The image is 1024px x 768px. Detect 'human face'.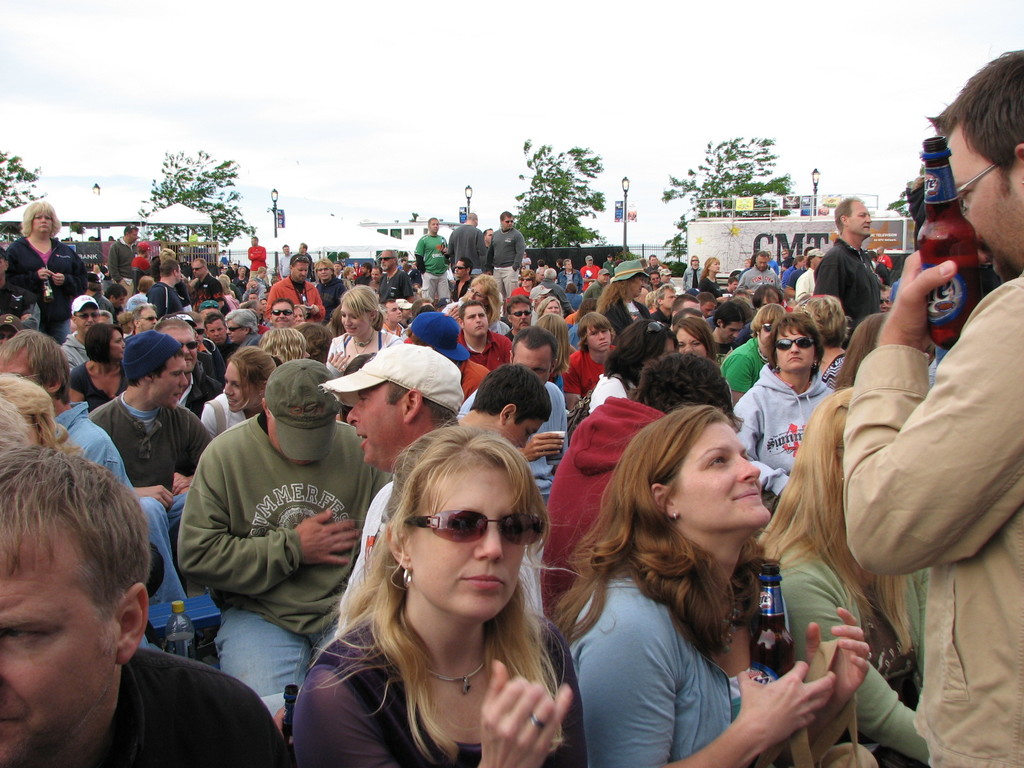
Detection: <box>677,325,706,357</box>.
